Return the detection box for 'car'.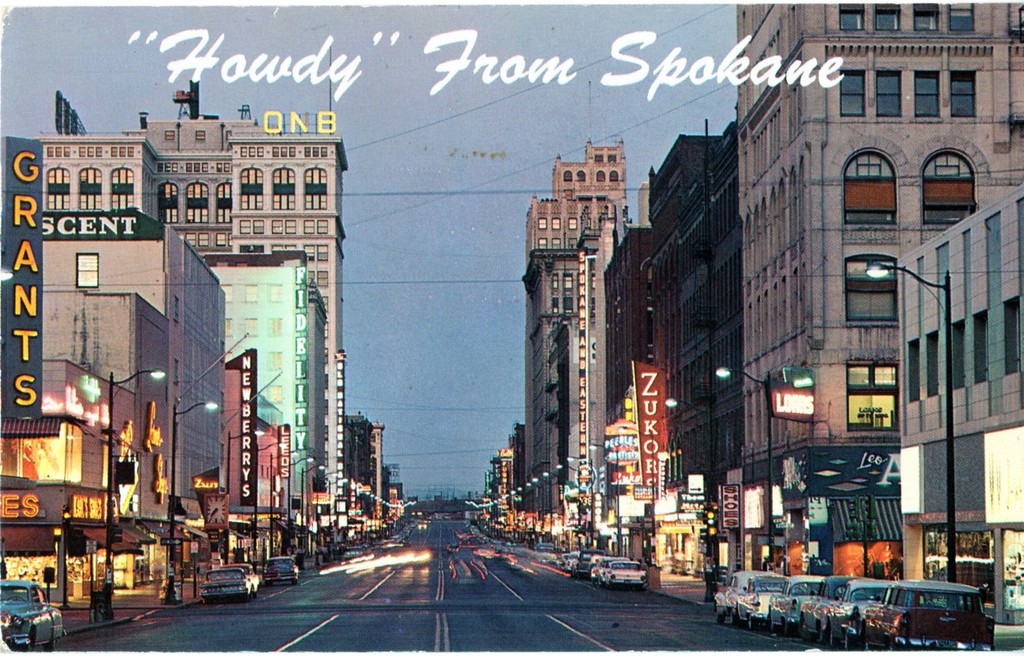
[344,545,364,559].
